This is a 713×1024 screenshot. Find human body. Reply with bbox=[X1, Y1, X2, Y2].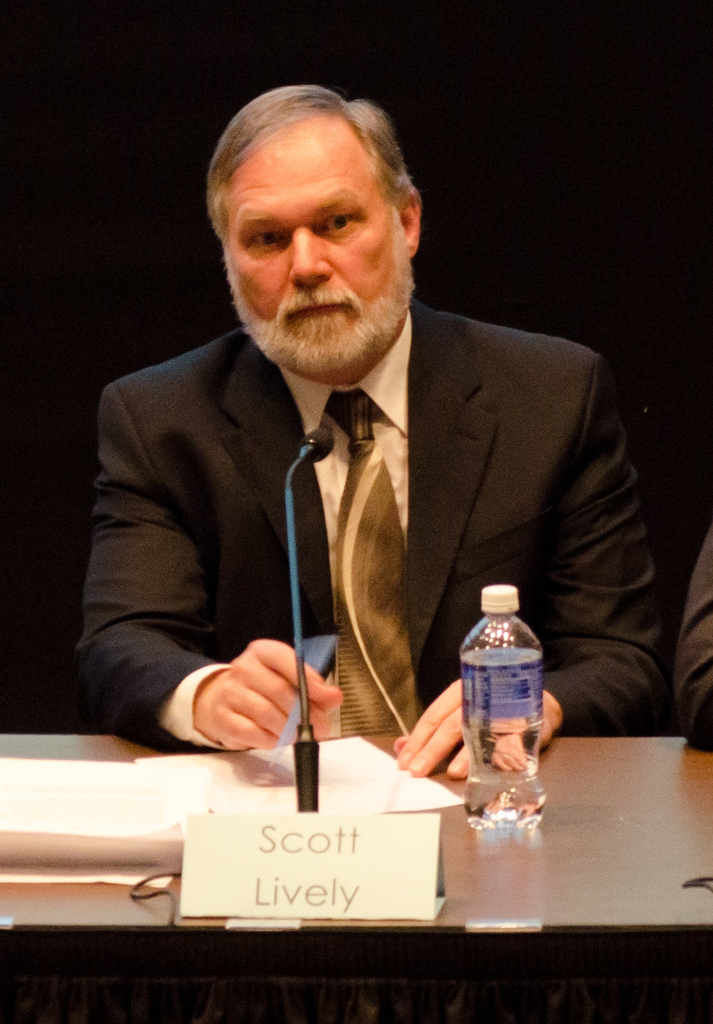
bbox=[115, 113, 631, 895].
